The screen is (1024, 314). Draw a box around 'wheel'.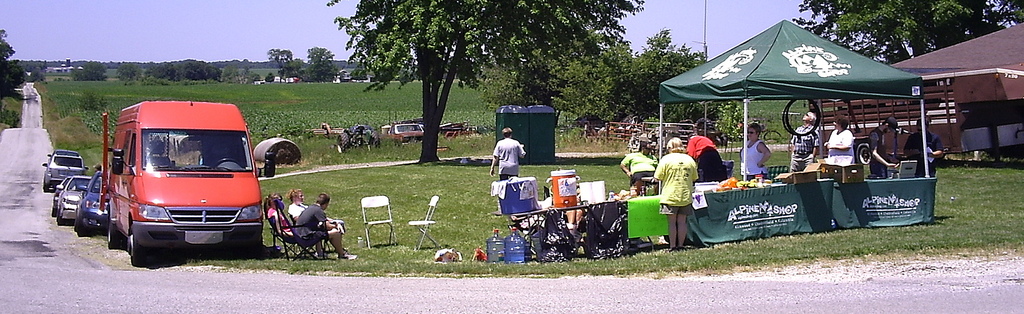
locate(854, 142, 871, 166).
